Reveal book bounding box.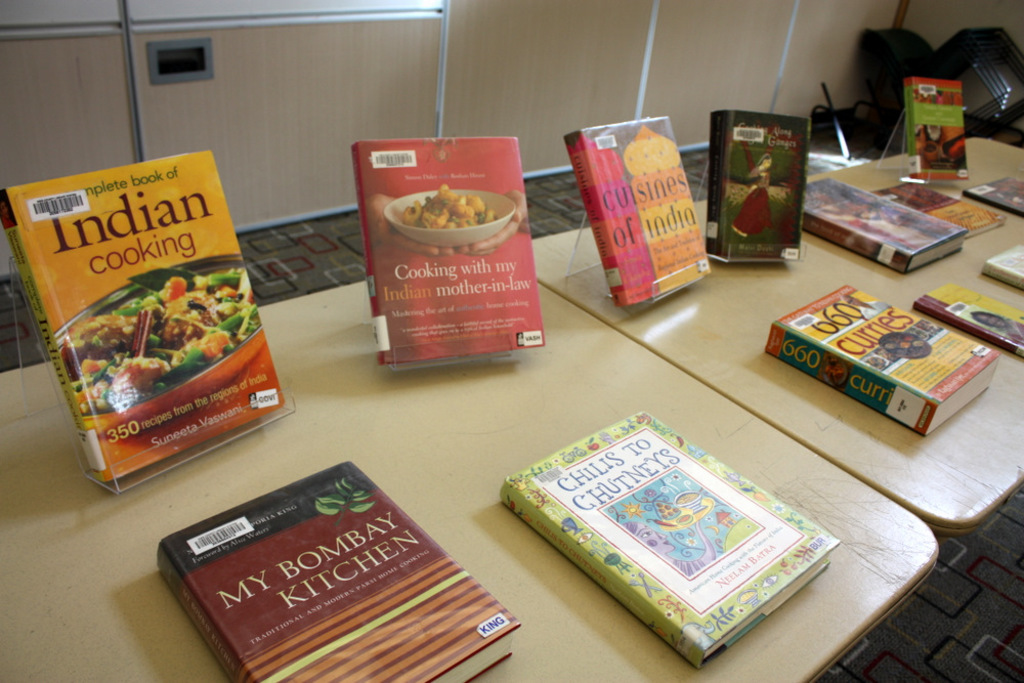
Revealed: 557:114:722:309.
